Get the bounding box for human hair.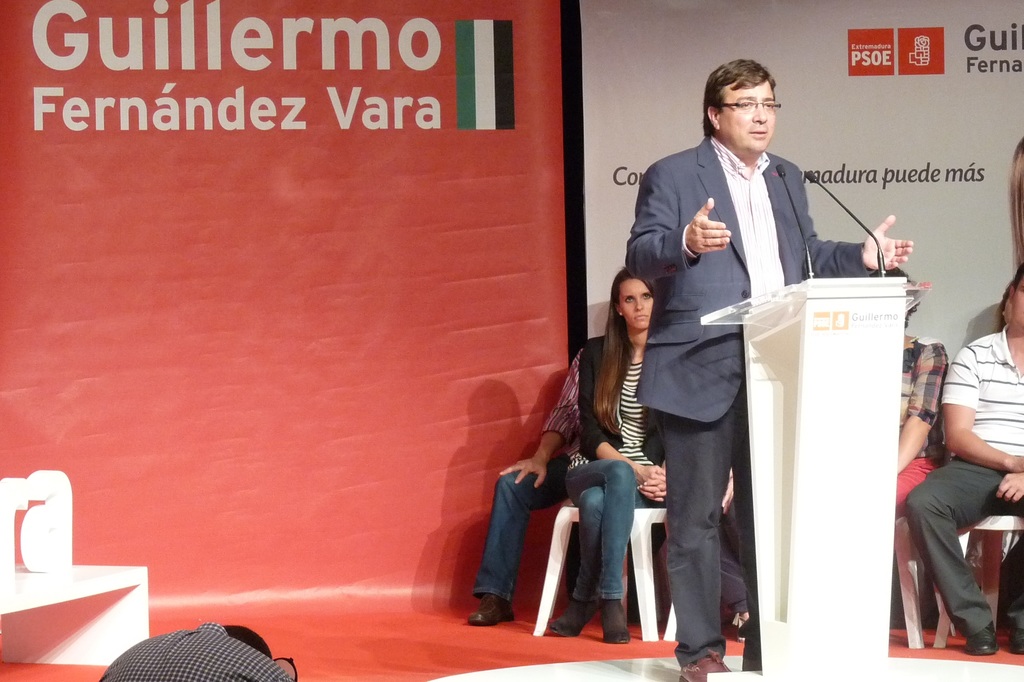
1007:136:1023:261.
